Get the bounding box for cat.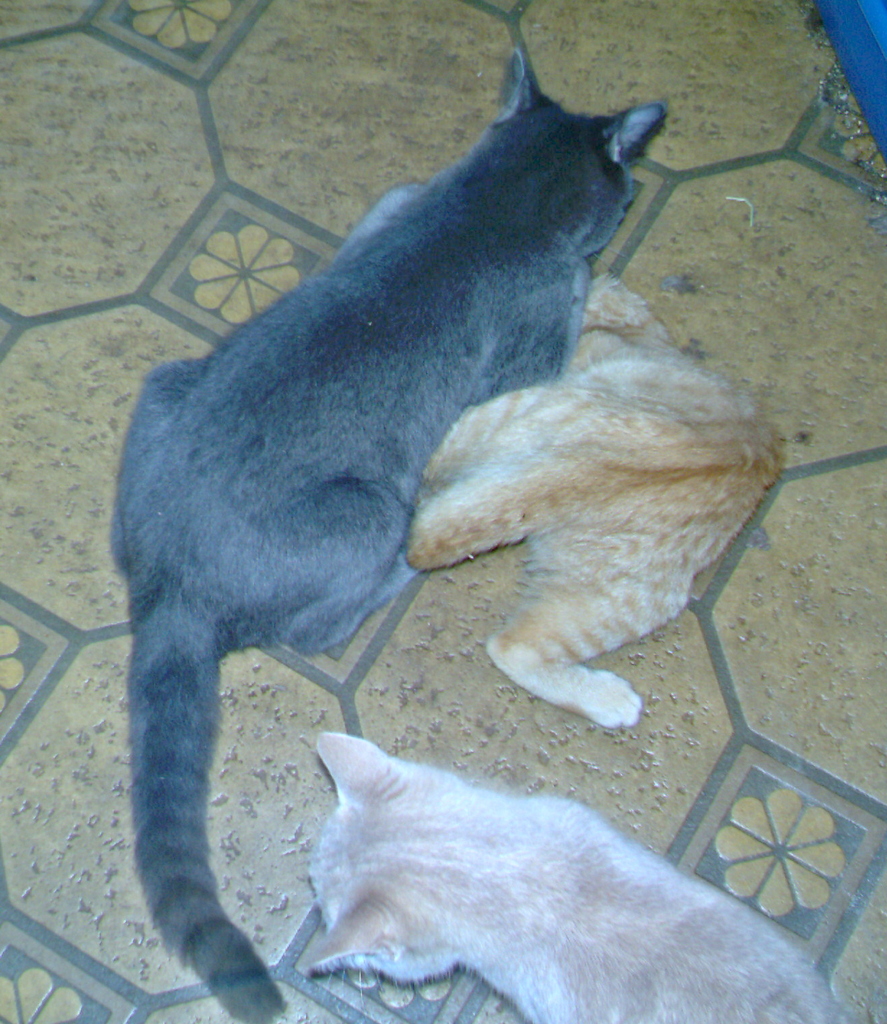
x1=306, y1=731, x2=857, y2=1023.
